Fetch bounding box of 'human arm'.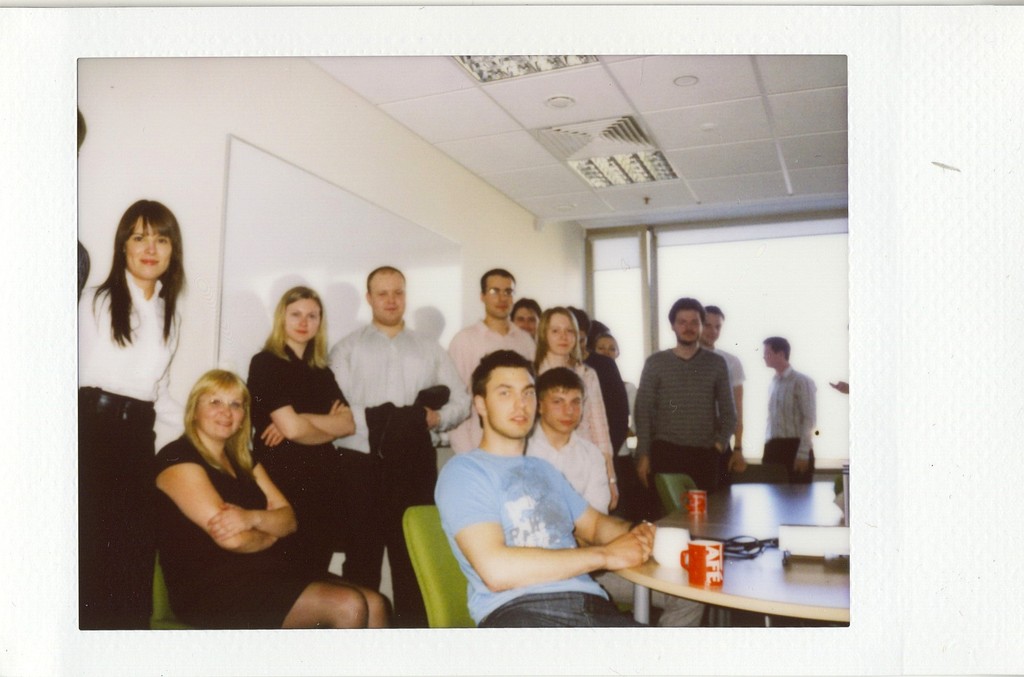
Bbox: Rect(580, 367, 623, 509).
